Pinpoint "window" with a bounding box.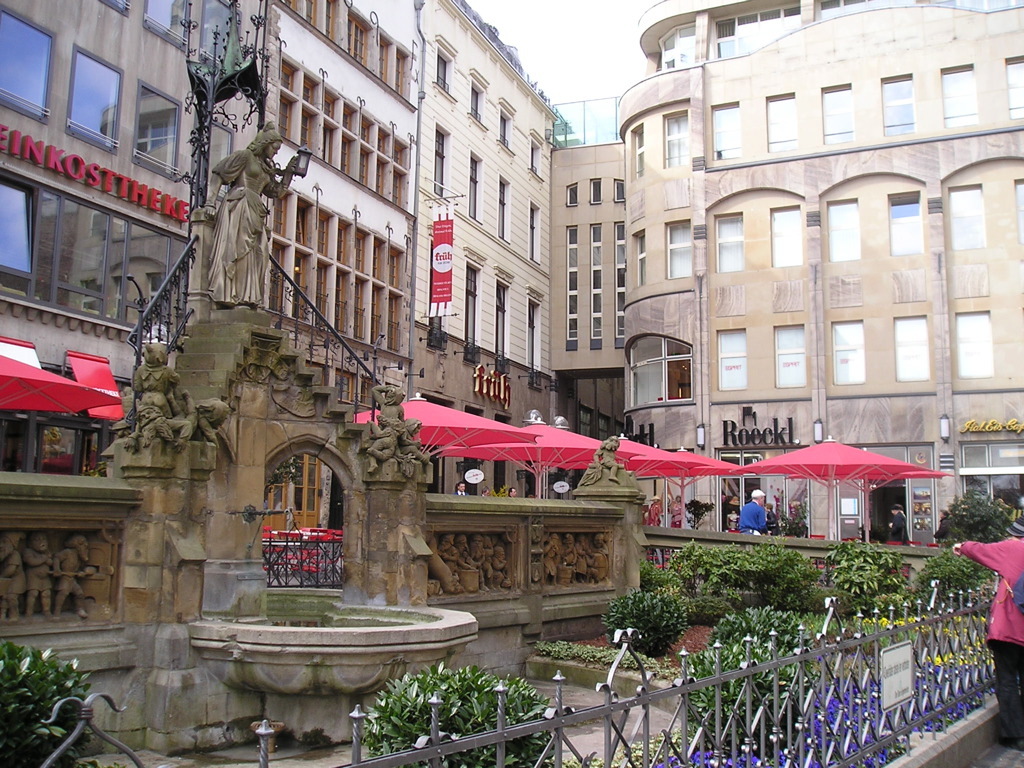
Rect(816, 0, 925, 18).
